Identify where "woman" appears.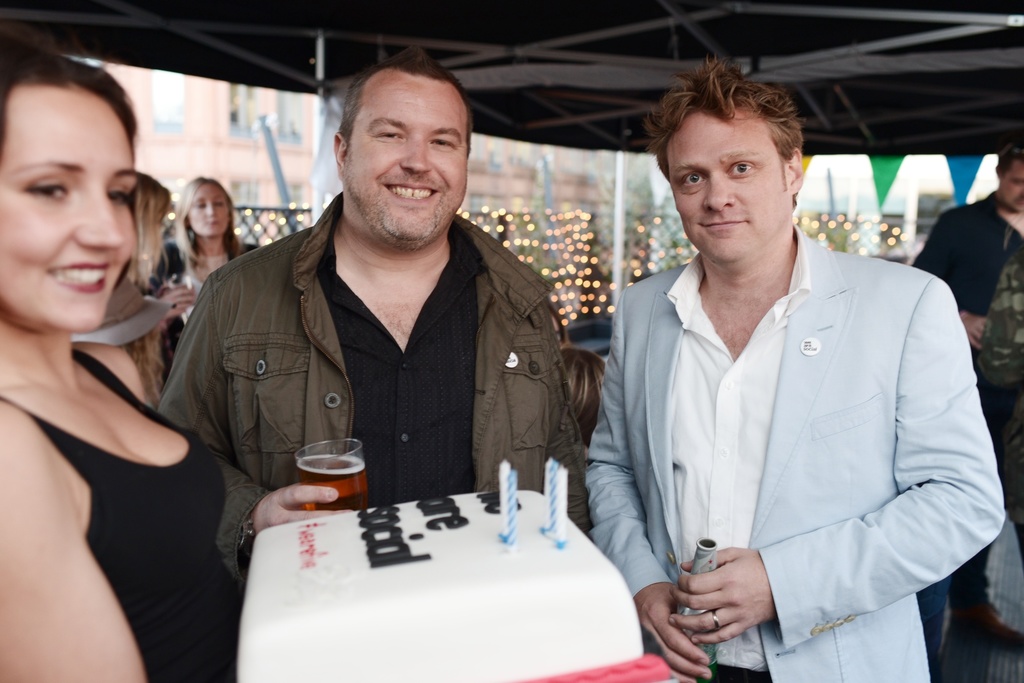
Appears at bbox=[142, 169, 273, 379].
